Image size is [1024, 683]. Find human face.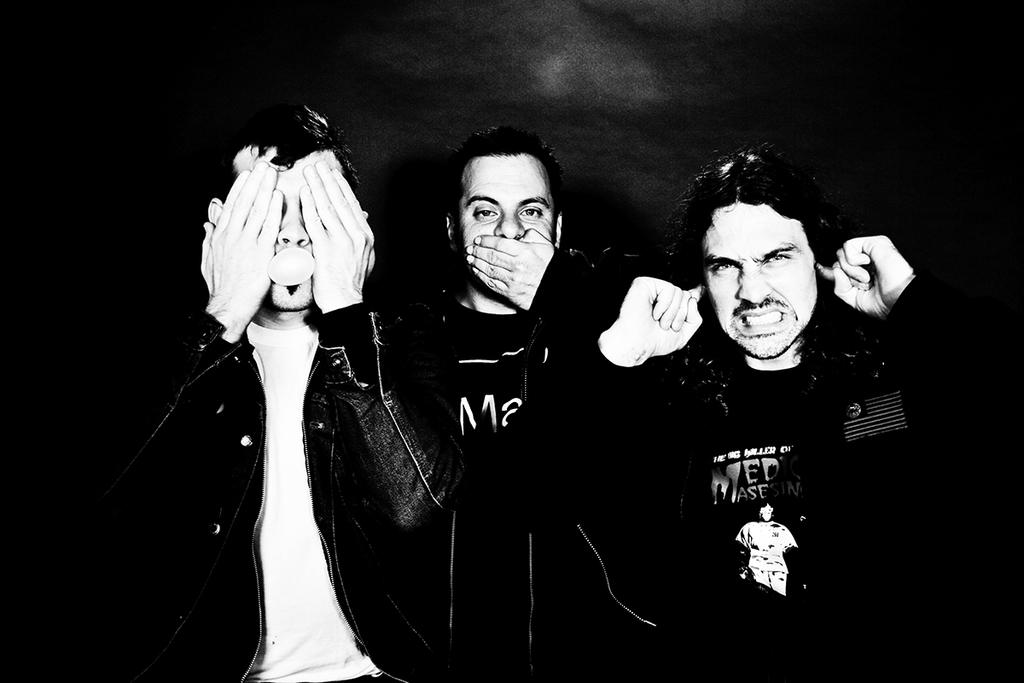
(702,200,819,357).
